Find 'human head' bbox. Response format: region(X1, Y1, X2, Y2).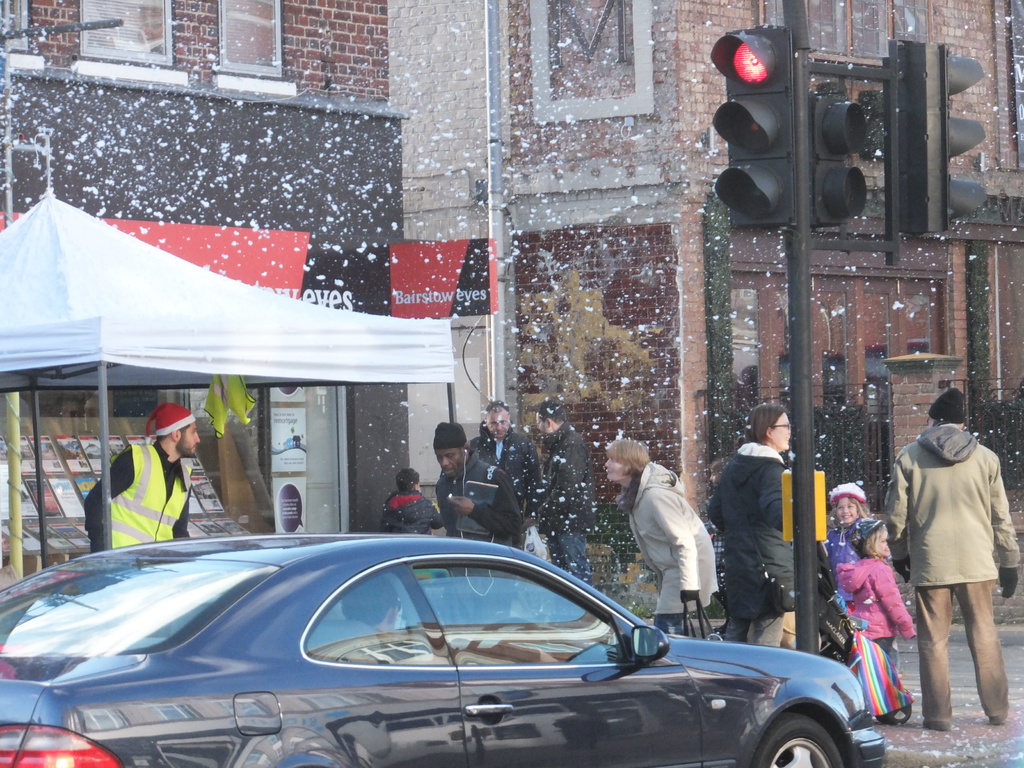
region(153, 403, 203, 458).
